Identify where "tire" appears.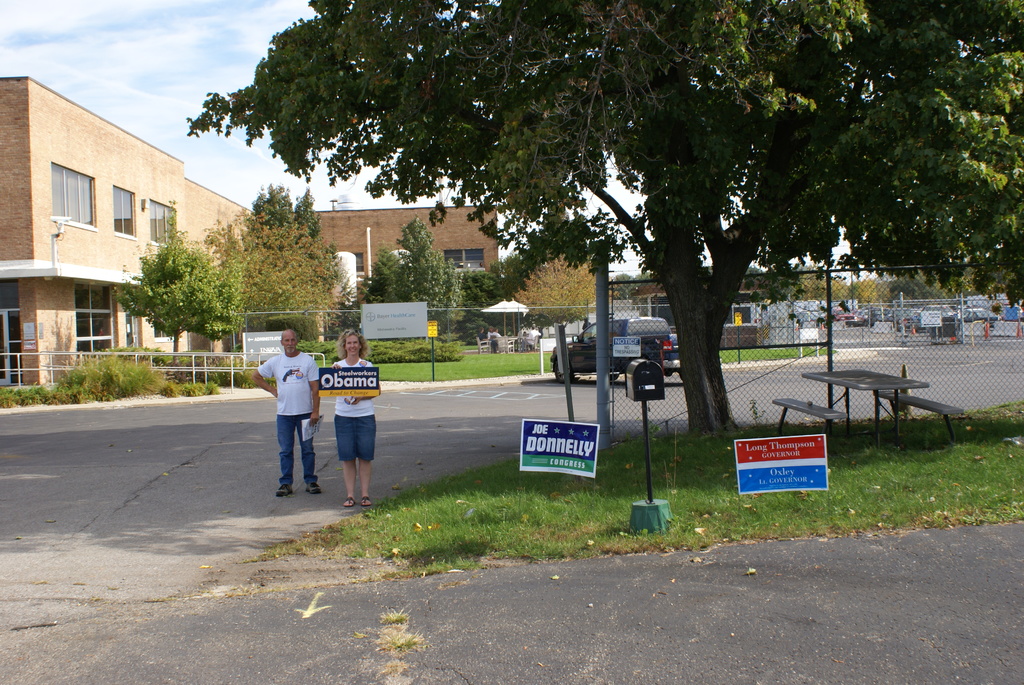
Appears at BBox(554, 361, 572, 383).
